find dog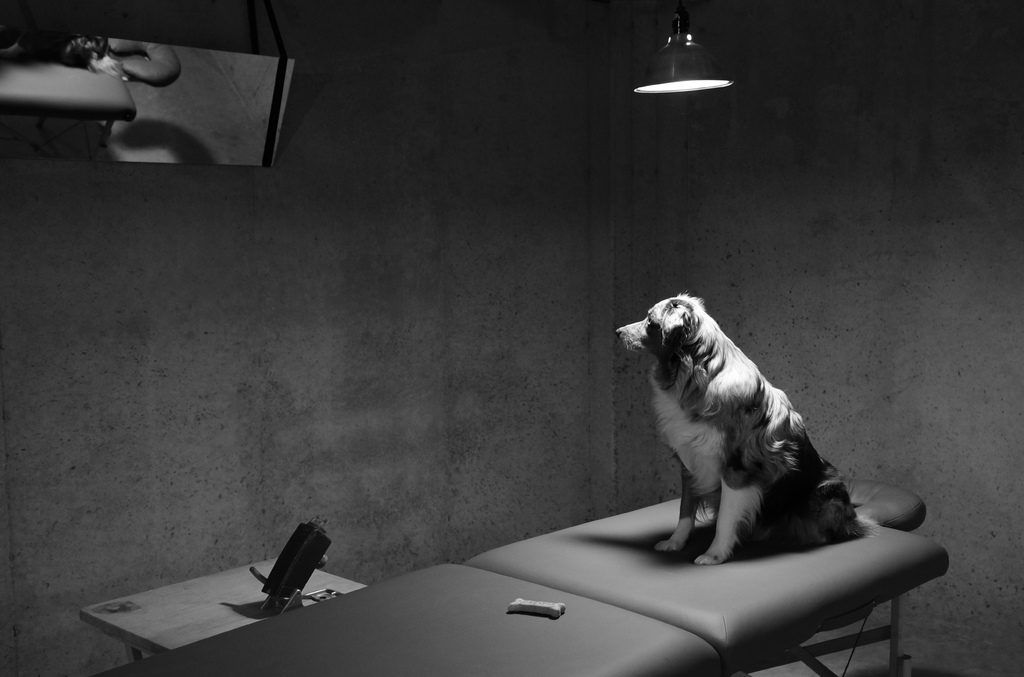
x1=614 y1=292 x2=880 y2=565
